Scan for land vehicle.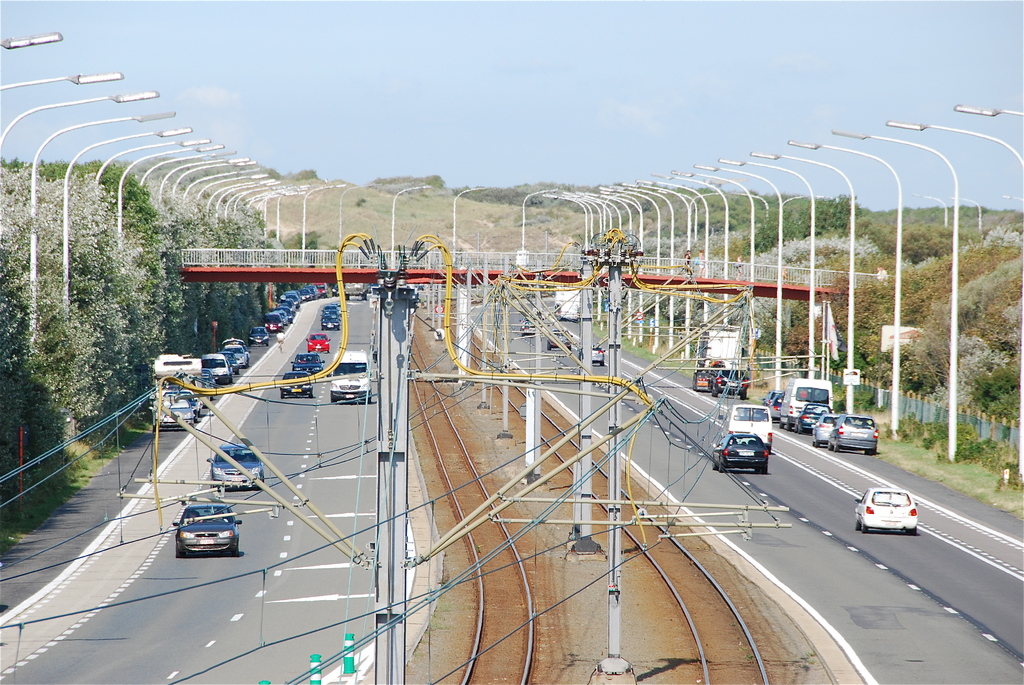
Scan result: pyautogui.locateOnScreen(262, 311, 286, 334).
